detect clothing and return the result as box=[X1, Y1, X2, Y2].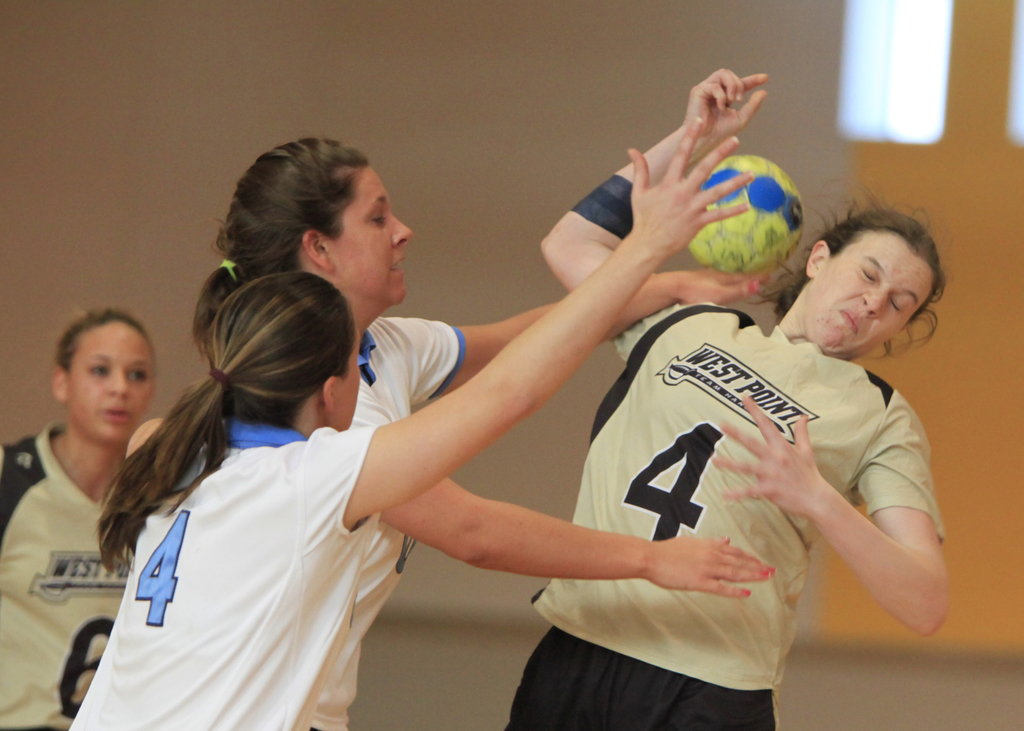
box=[533, 317, 946, 696].
